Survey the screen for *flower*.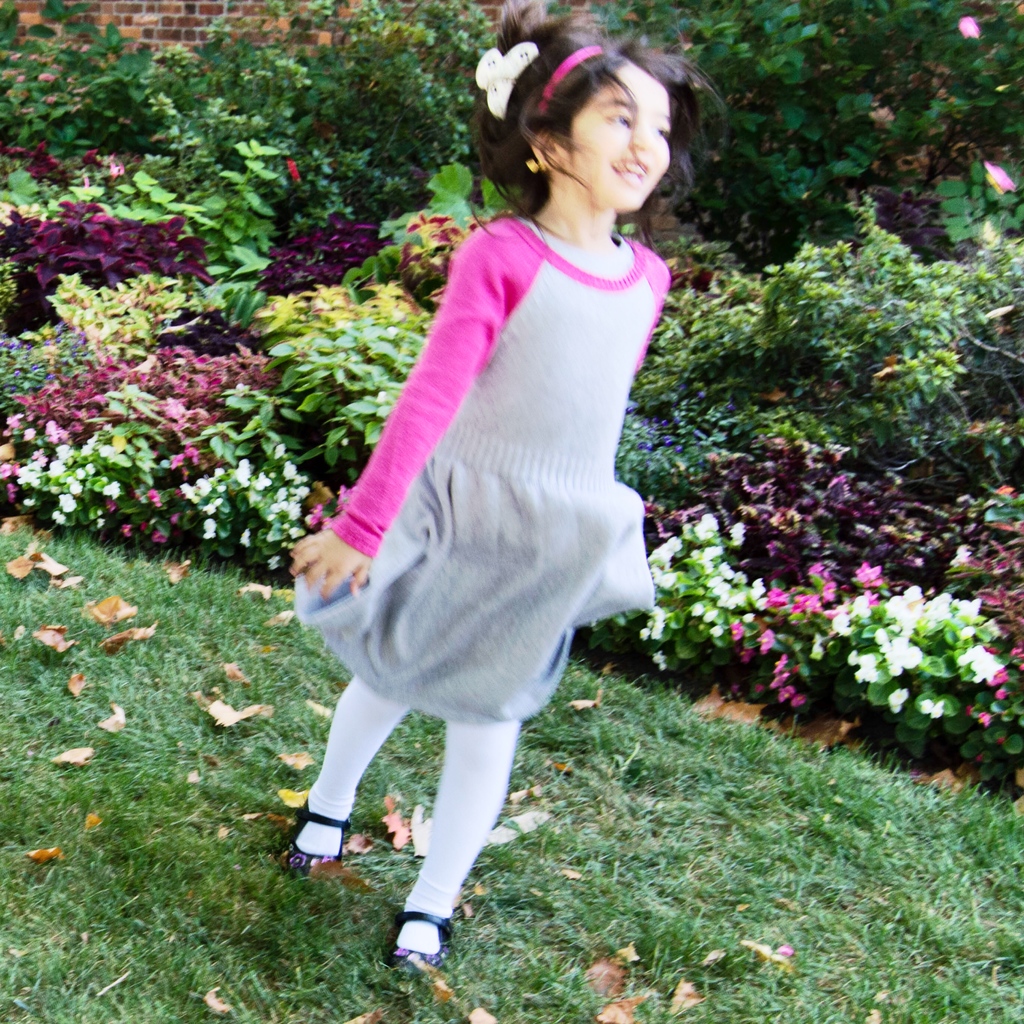
Survey found: region(855, 559, 881, 594).
